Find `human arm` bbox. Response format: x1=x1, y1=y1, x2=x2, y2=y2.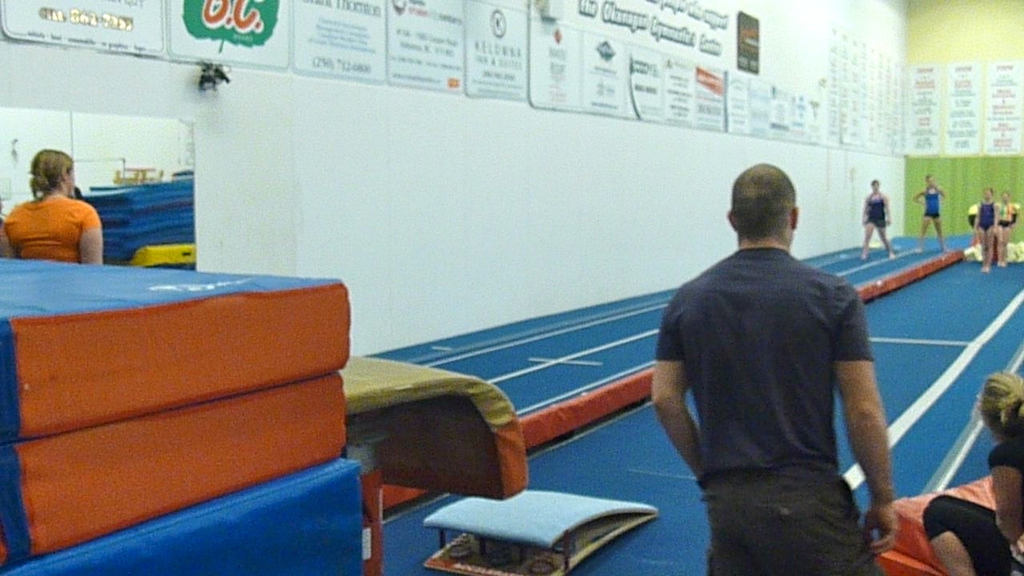
x1=913, y1=187, x2=927, y2=207.
